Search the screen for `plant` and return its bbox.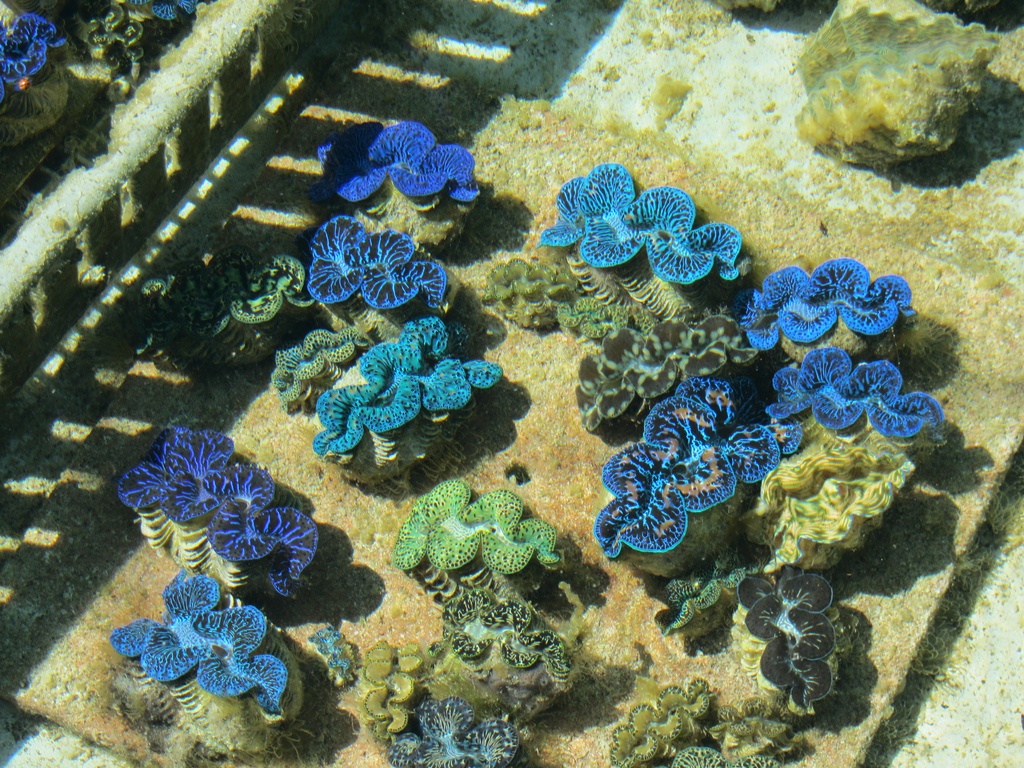
Found: region(612, 668, 793, 767).
